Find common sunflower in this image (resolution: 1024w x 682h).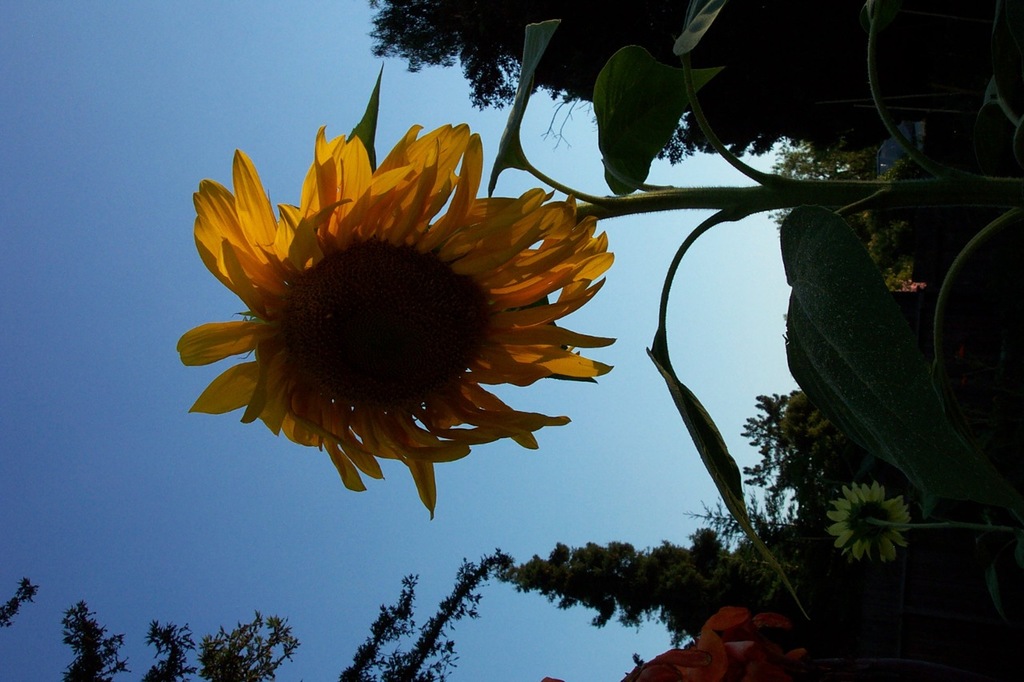
173, 101, 630, 512.
